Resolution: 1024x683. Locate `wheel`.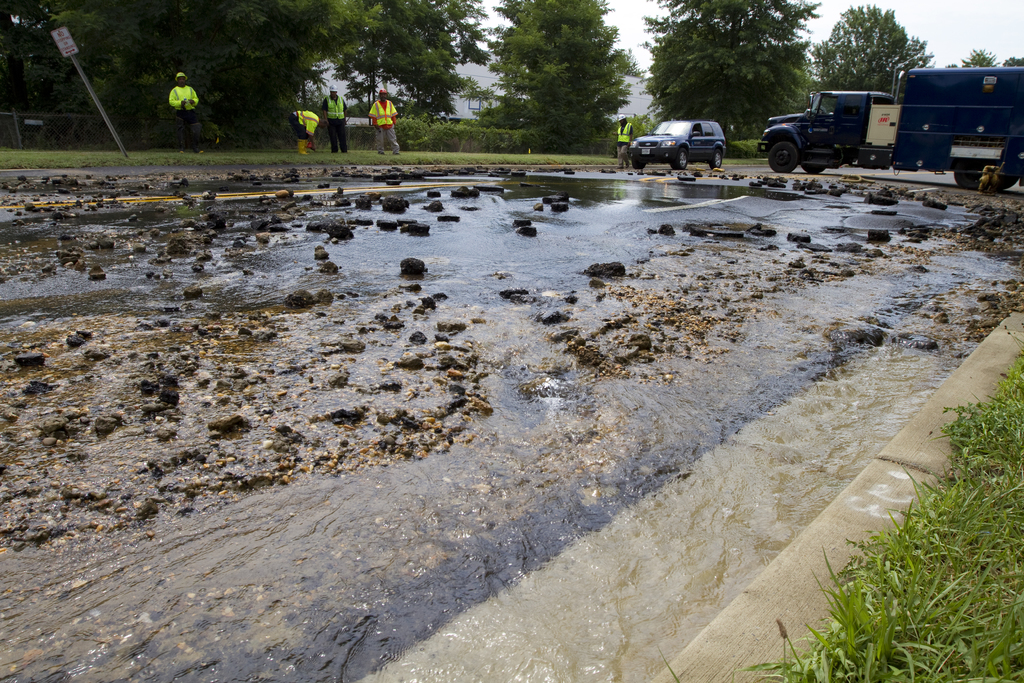
<box>710,149,723,169</box>.
